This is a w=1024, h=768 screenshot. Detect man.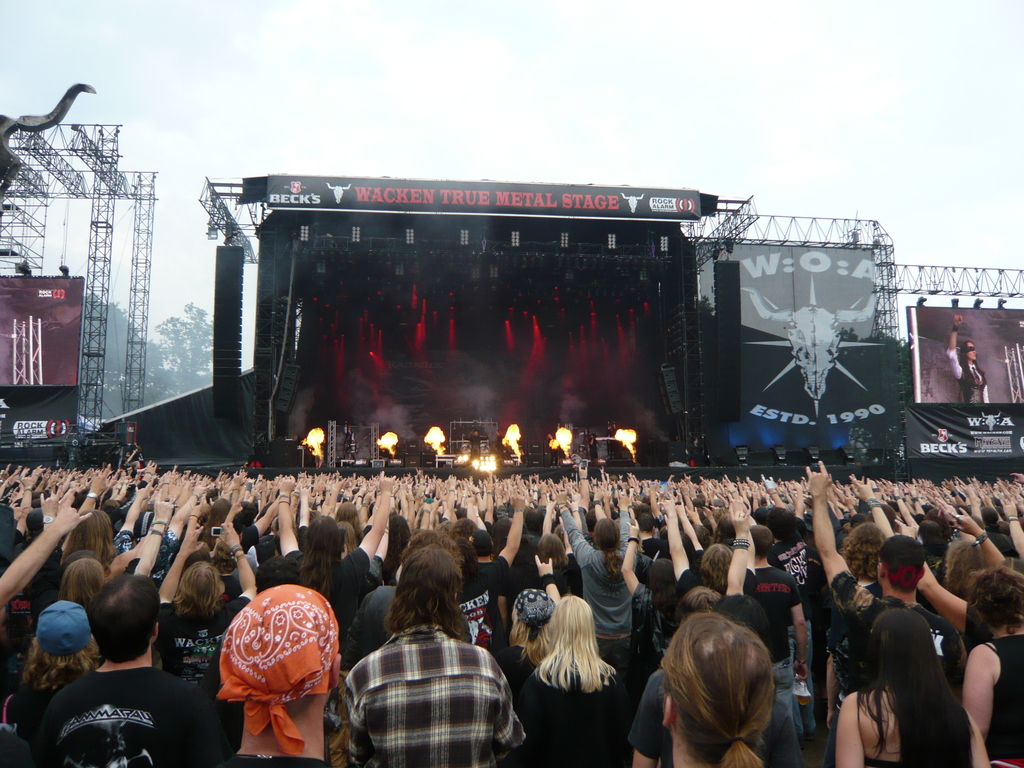
crop(948, 313, 990, 405).
